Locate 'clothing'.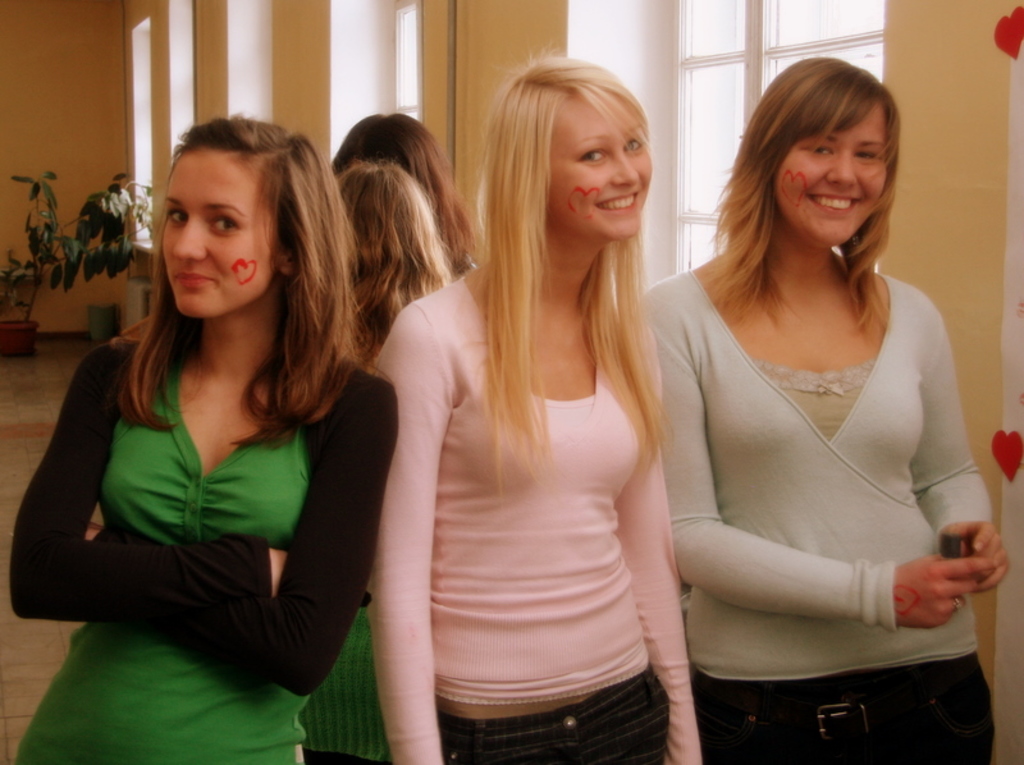
Bounding box: (x1=298, y1=603, x2=390, y2=764).
